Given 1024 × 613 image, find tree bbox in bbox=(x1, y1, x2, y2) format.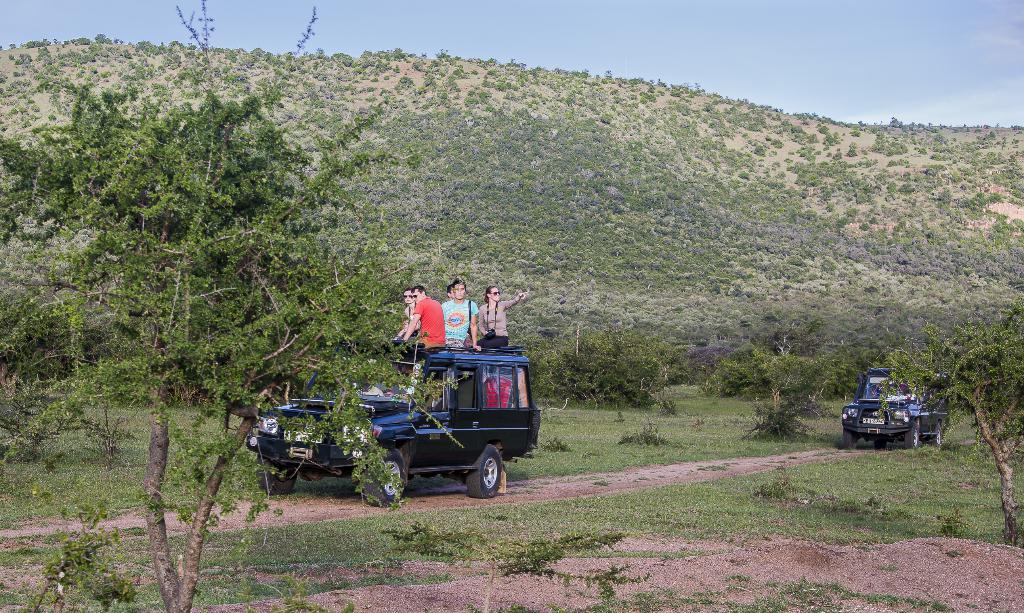
bbox=(716, 344, 829, 441).
